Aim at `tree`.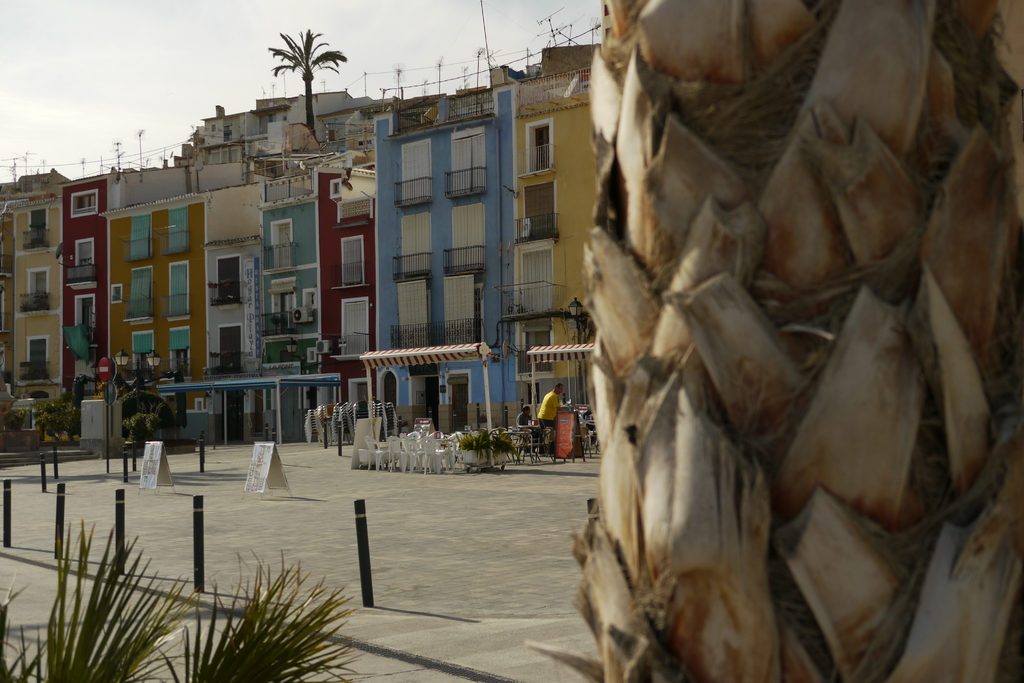
Aimed at pyautogui.locateOnScreen(116, 378, 158, 478).
